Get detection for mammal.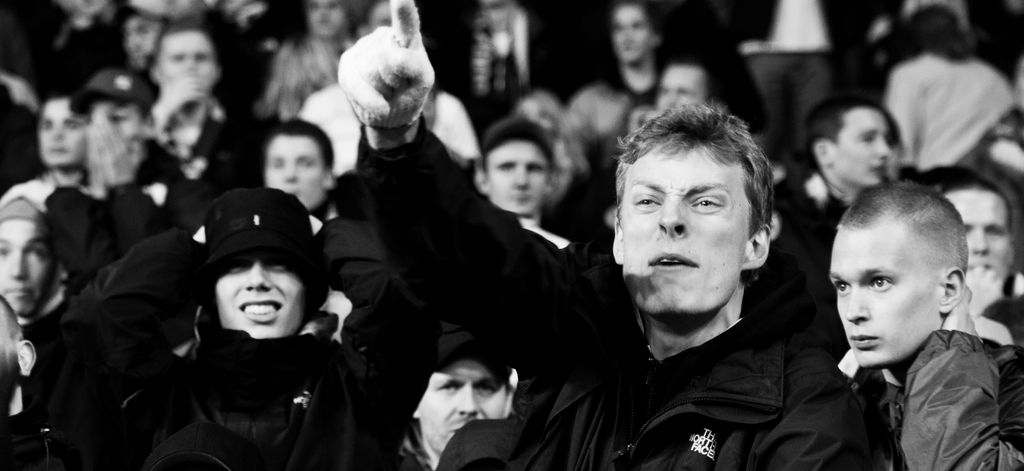
Detection: (328, 0, 883, 470).
